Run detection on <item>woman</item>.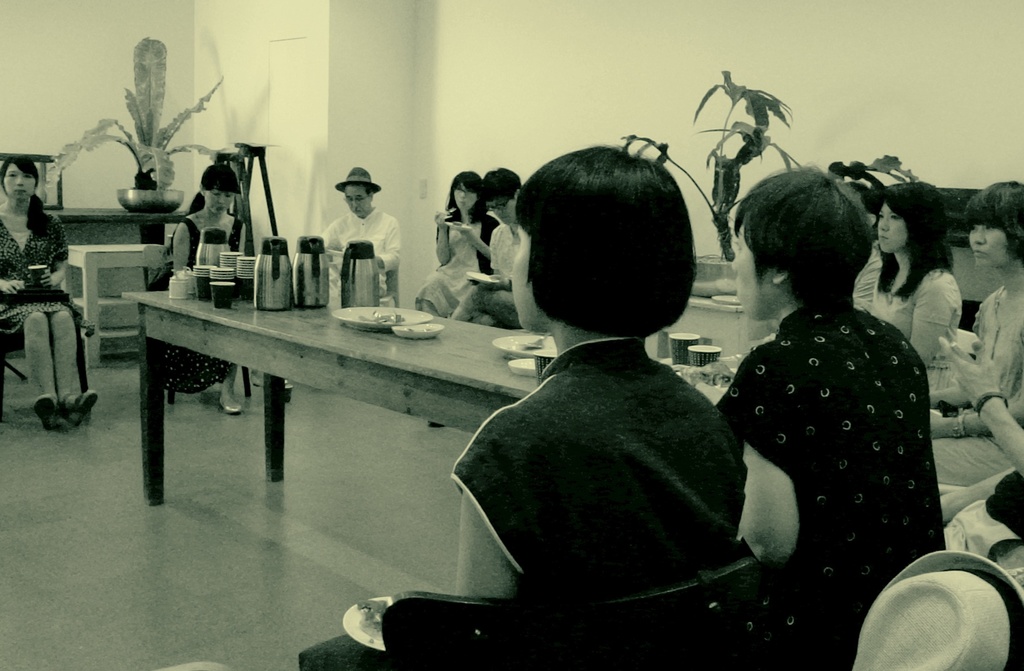
Result: 877:181:963:391.
